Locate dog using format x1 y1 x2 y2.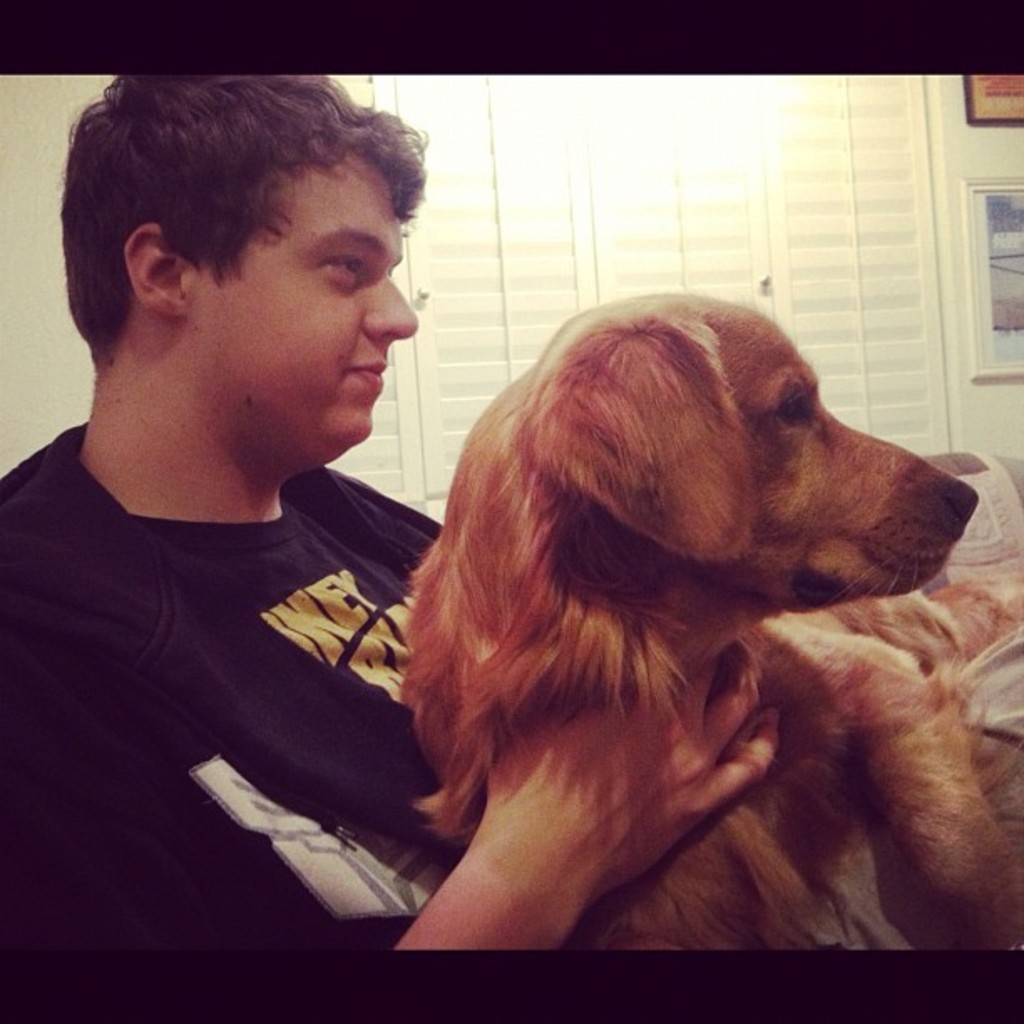
398 291 1022 955.
